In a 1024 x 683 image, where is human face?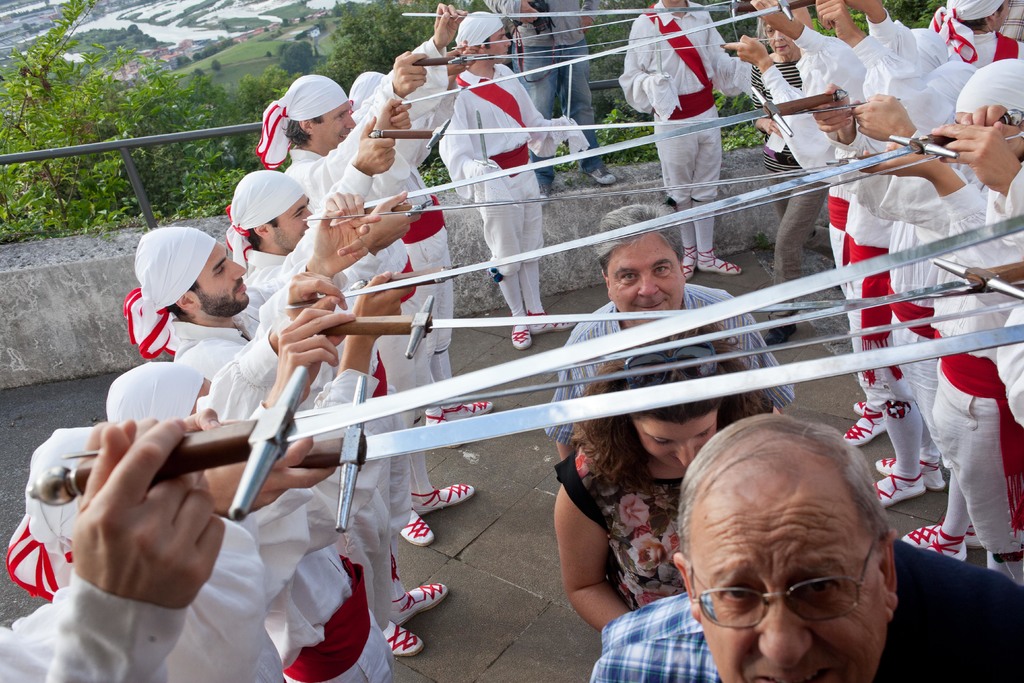
box=[314, 103, 356, 148].
